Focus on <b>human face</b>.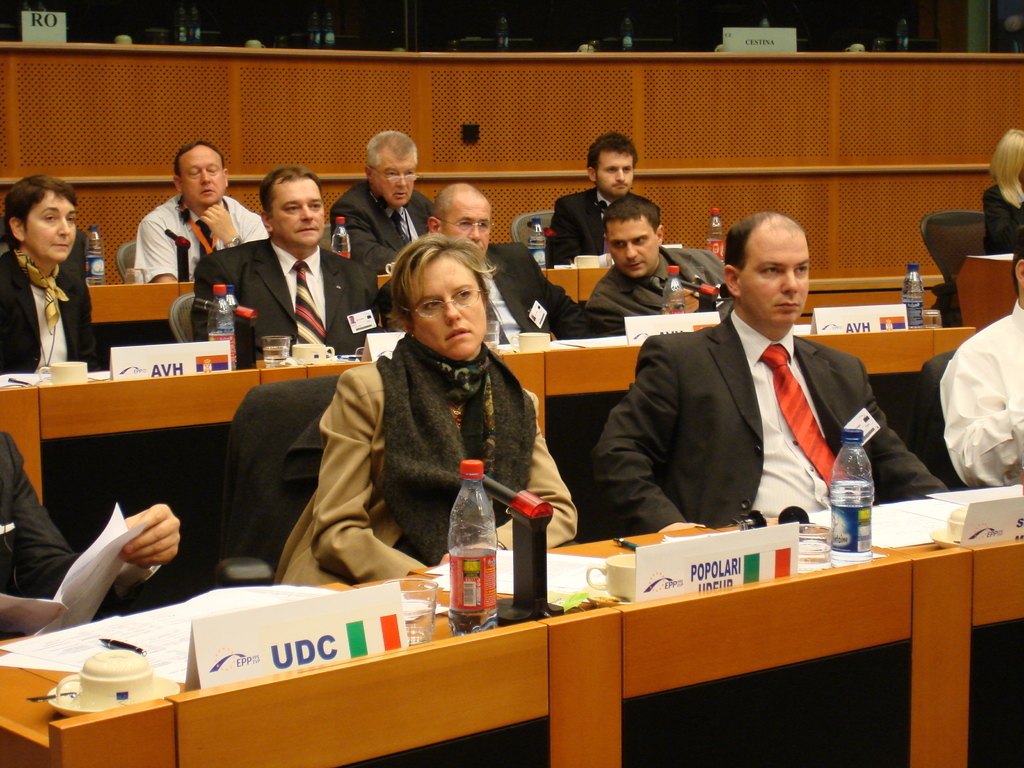
Focused at rect(374, 157, 413, 200).
